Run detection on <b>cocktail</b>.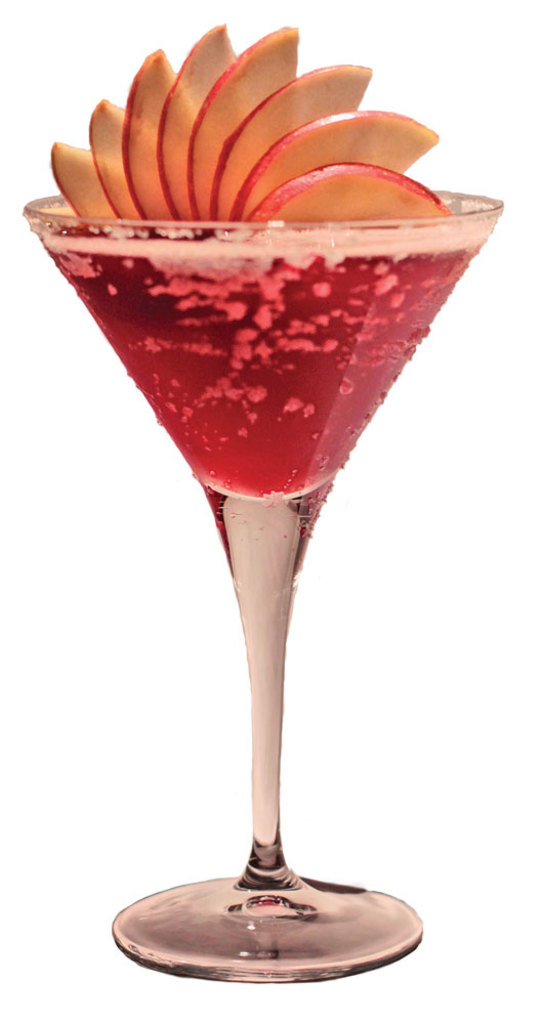
Result: [left=18, top=24, right=506, bottom=982].
